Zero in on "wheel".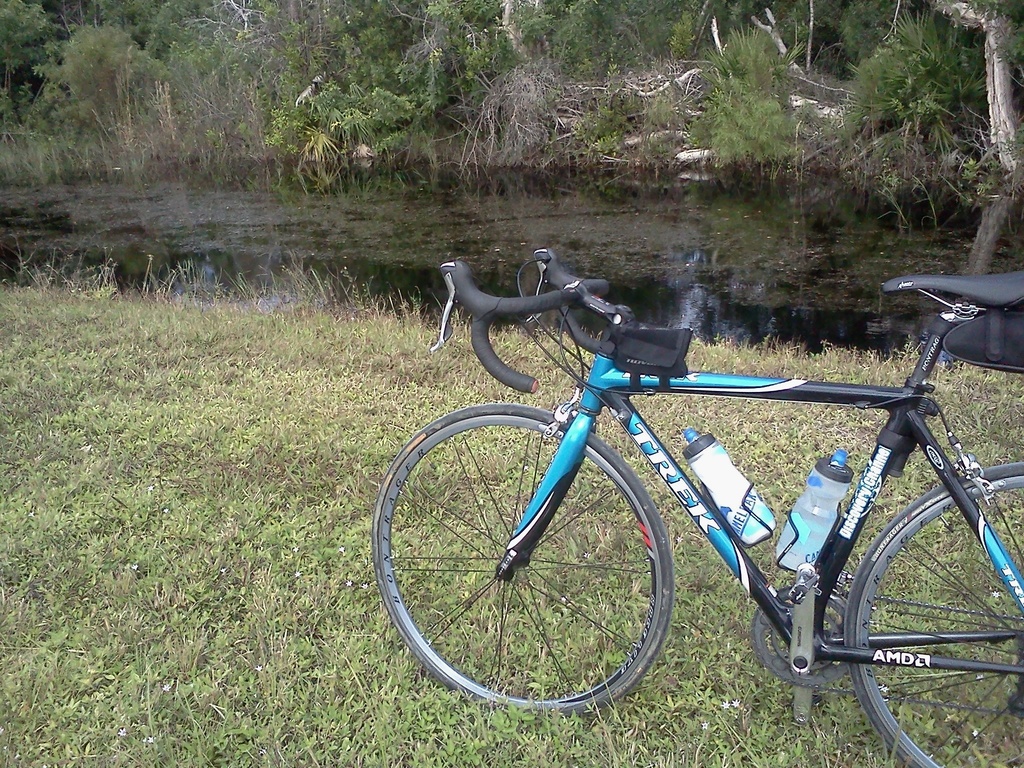
Zeroed in: region(840, 461, 1023, 767).
